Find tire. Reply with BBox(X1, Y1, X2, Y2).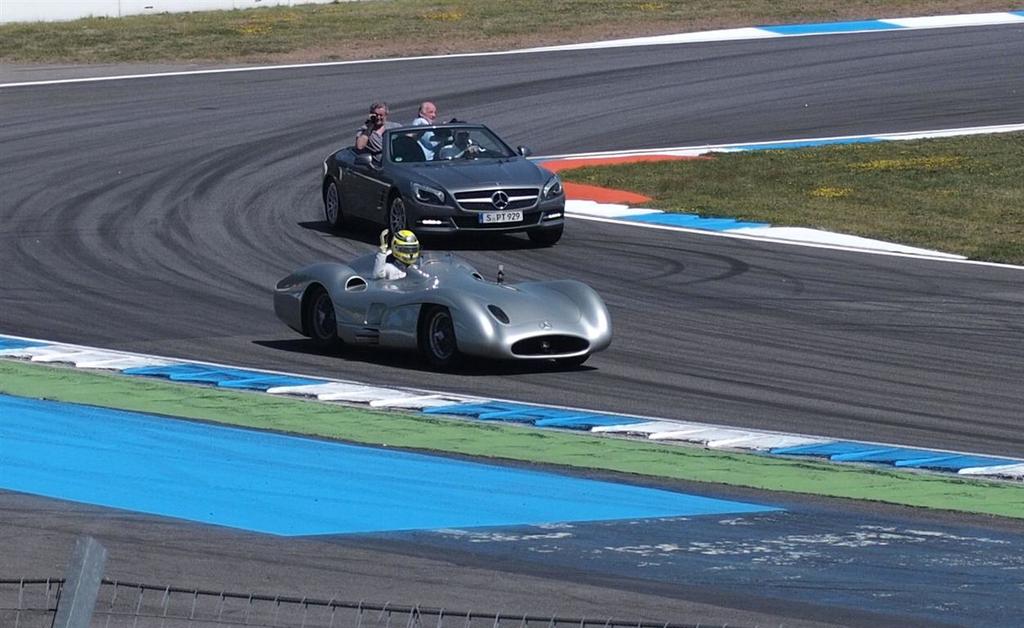
BBox(558, 352, 590, 367).
